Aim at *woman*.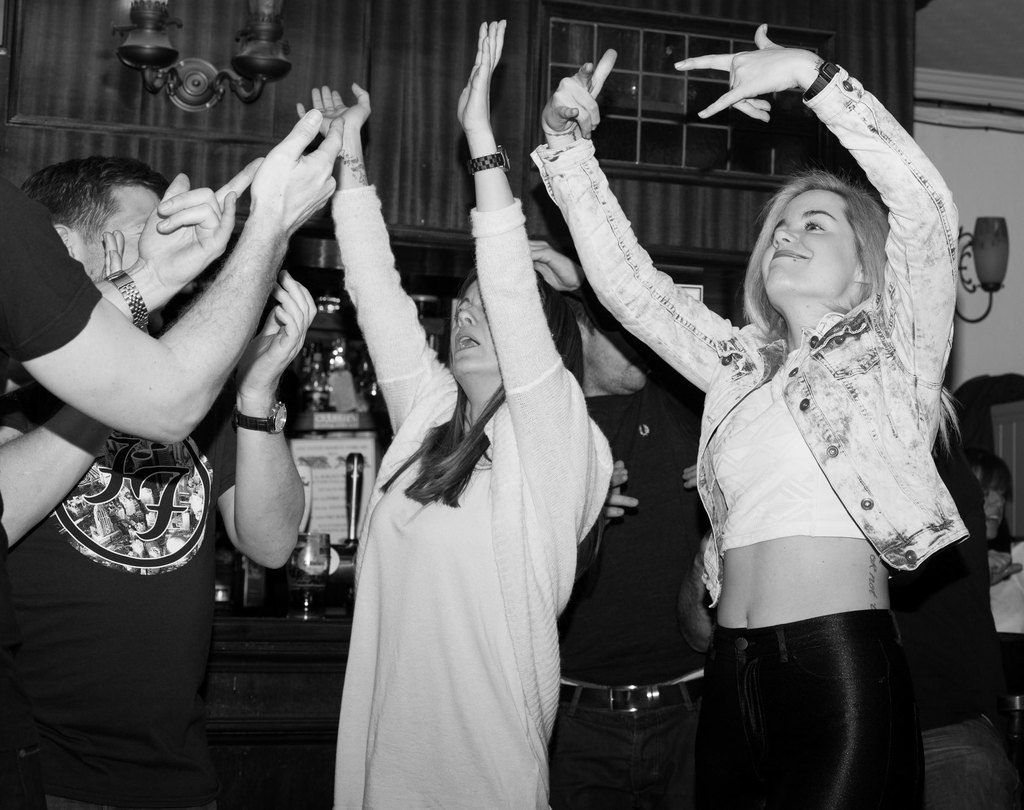
Aimed at [292, 16, 614, 809].
